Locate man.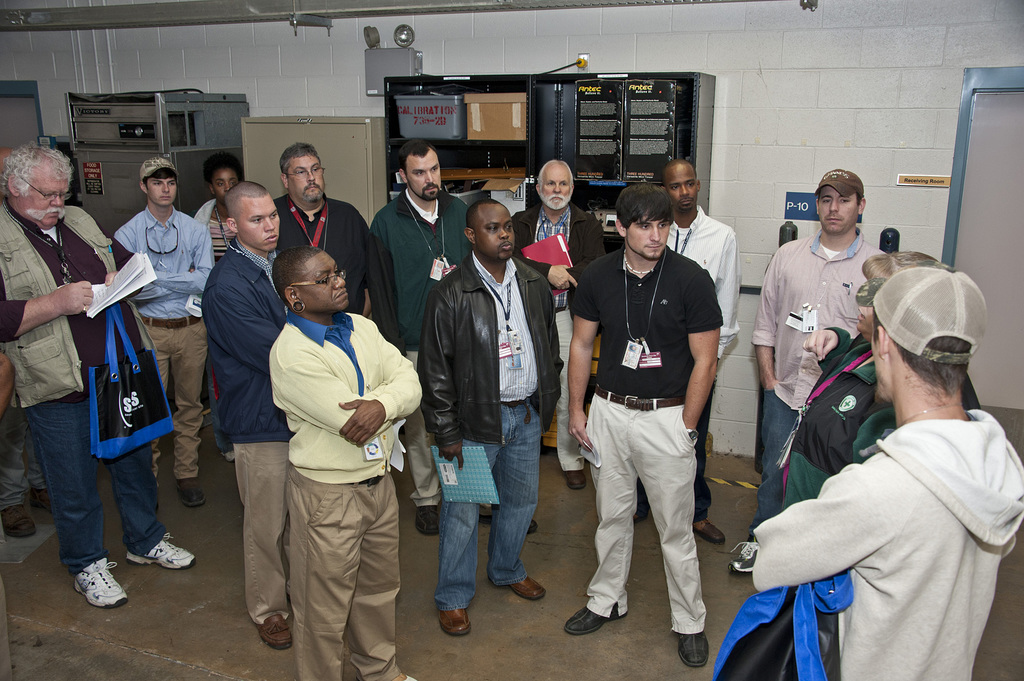
Bounding box: 267, 249, 424, 671.
